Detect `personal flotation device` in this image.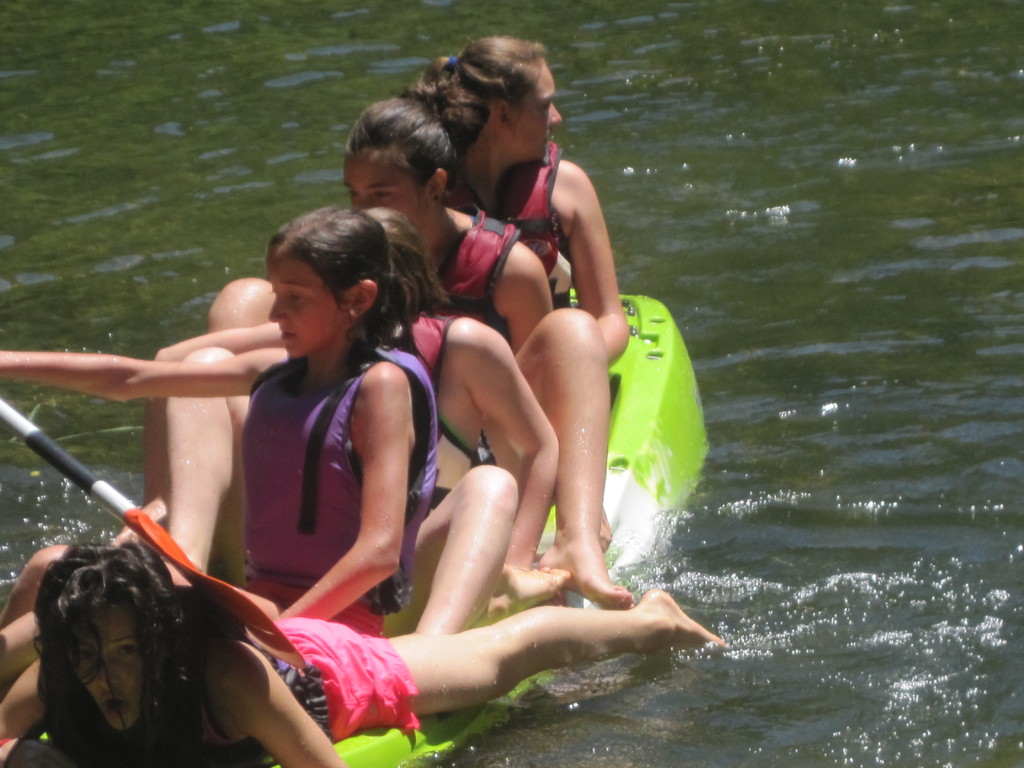
Detection: 427/204/508/345.
